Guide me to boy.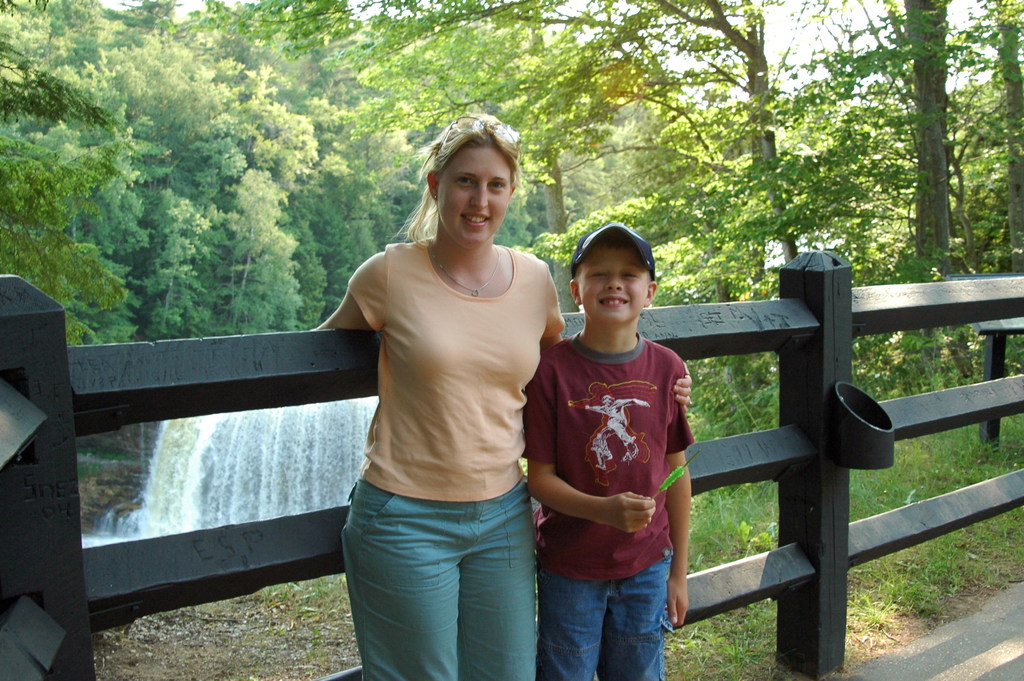
Guidance: detection(527, 213, 722, 680).
